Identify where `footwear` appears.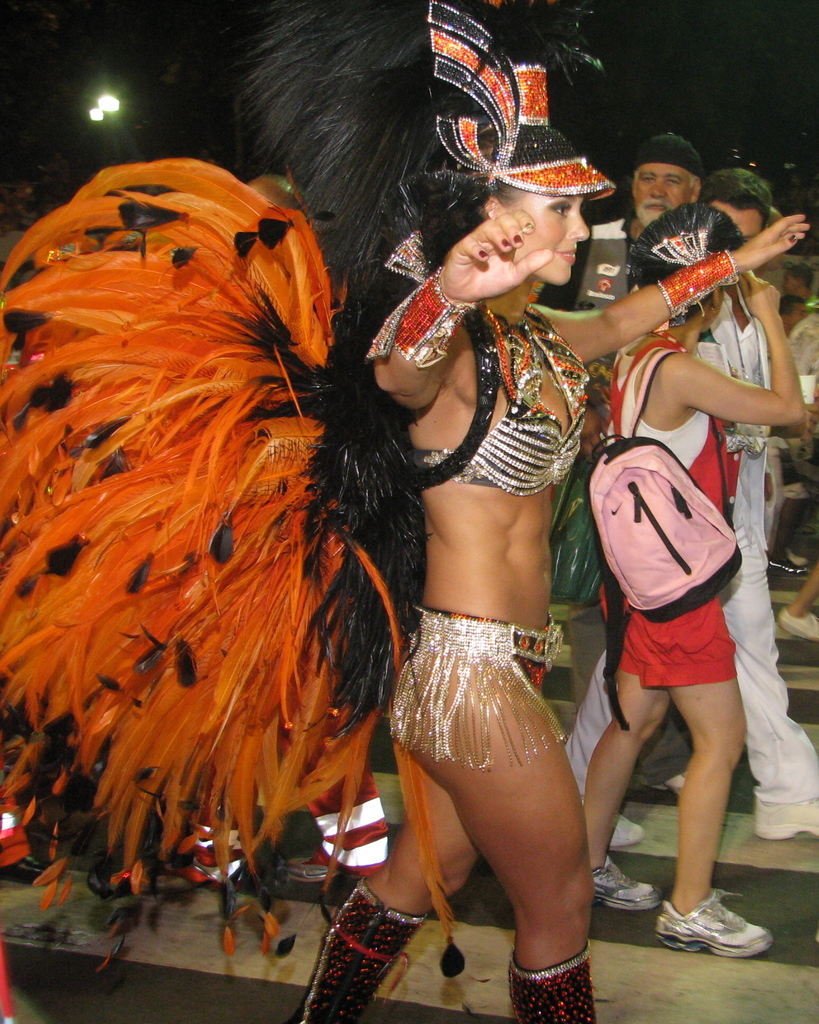
Appears at crop(751, 786, 818, 845).
